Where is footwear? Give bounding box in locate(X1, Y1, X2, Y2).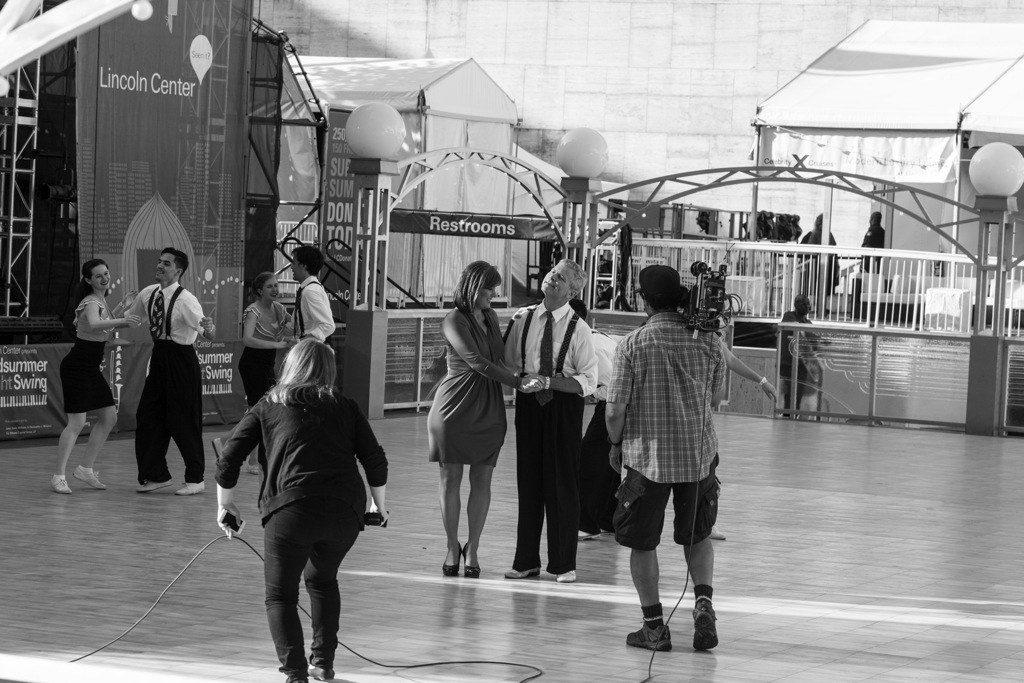
locate(213, 436, 218, 463).
